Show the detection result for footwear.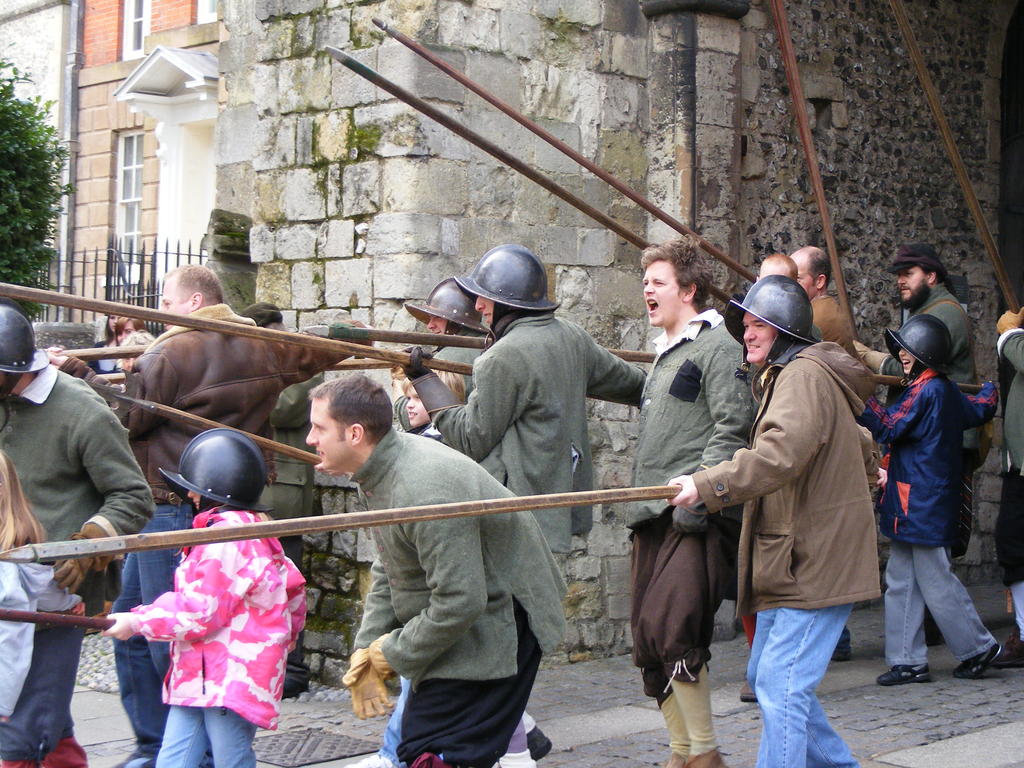
826, 625, 856, 664.
